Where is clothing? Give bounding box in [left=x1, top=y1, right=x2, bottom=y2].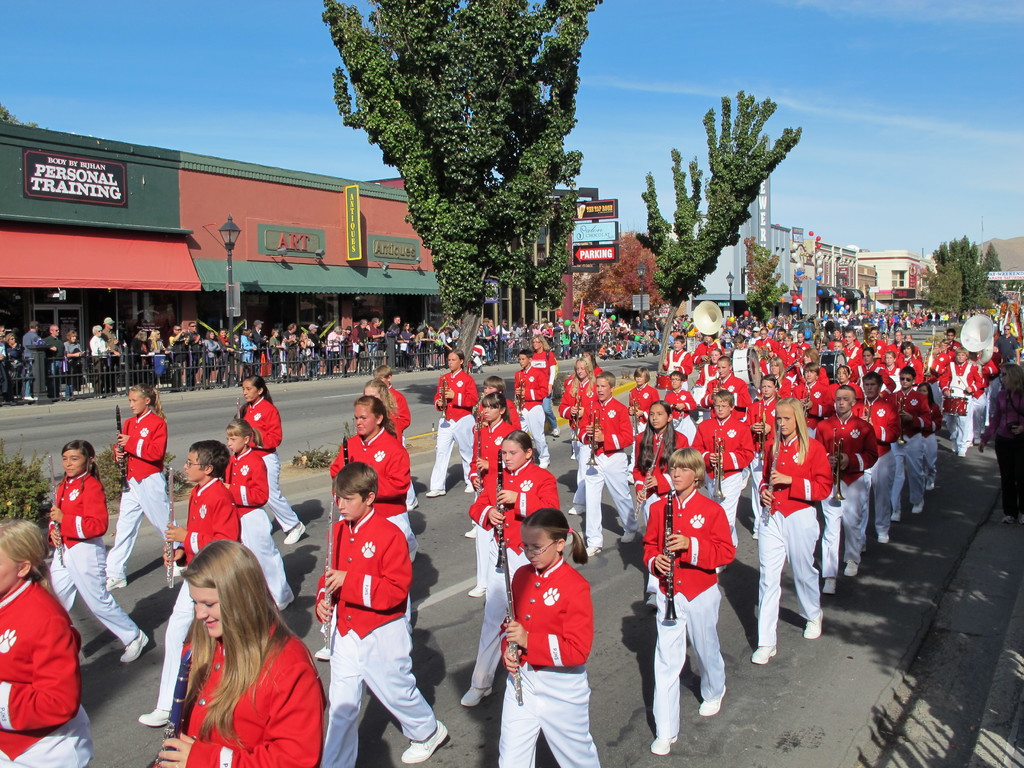
[left=383, top=414, right=408, bottom=446].
